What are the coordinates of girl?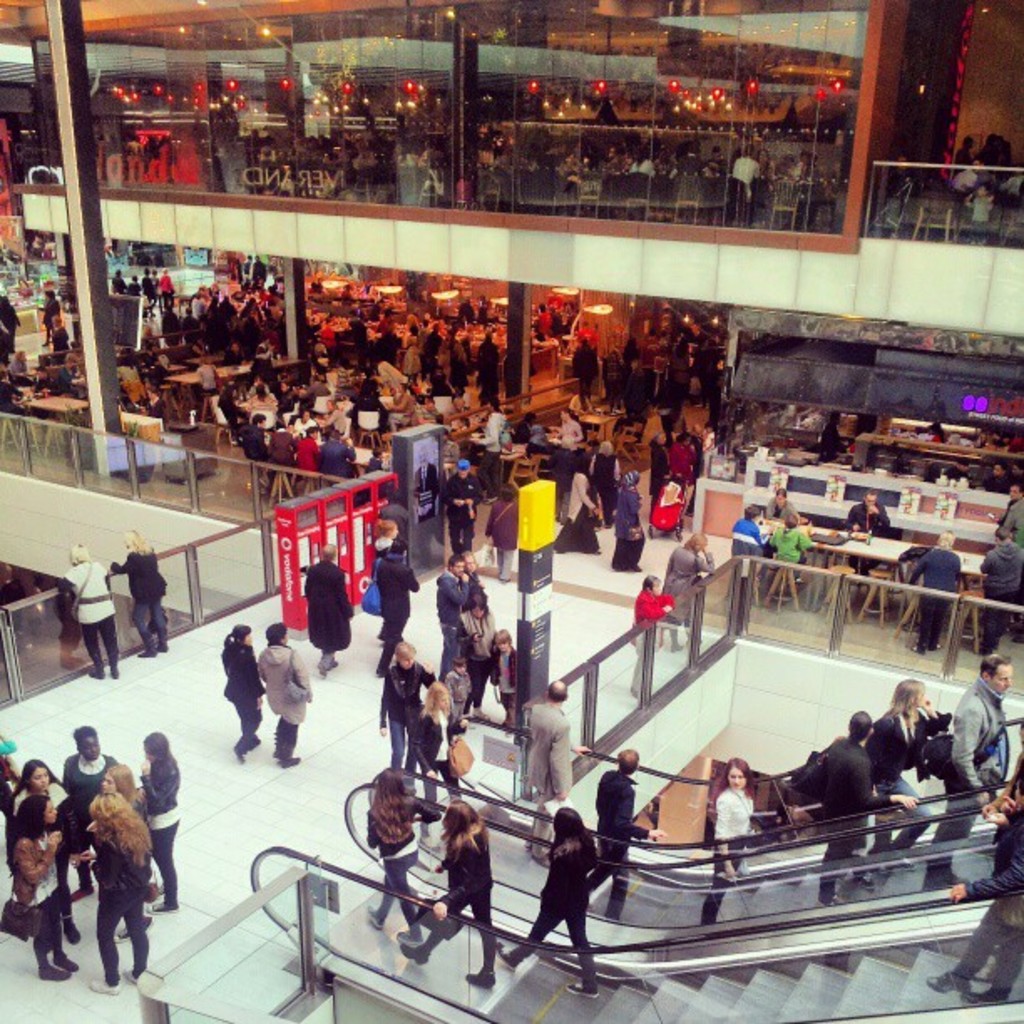
{"x1": 696, "y1": 753, "x2": 750, "y2": 929}.
